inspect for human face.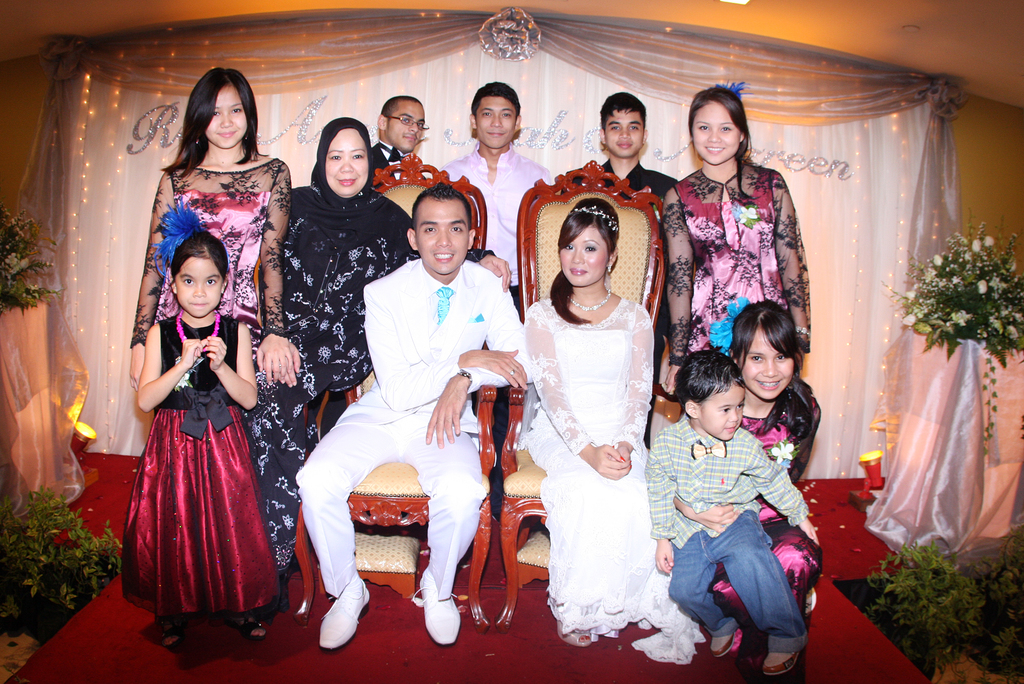
Inspection: [x1=698, y1=382, x2=746, y2=442].
